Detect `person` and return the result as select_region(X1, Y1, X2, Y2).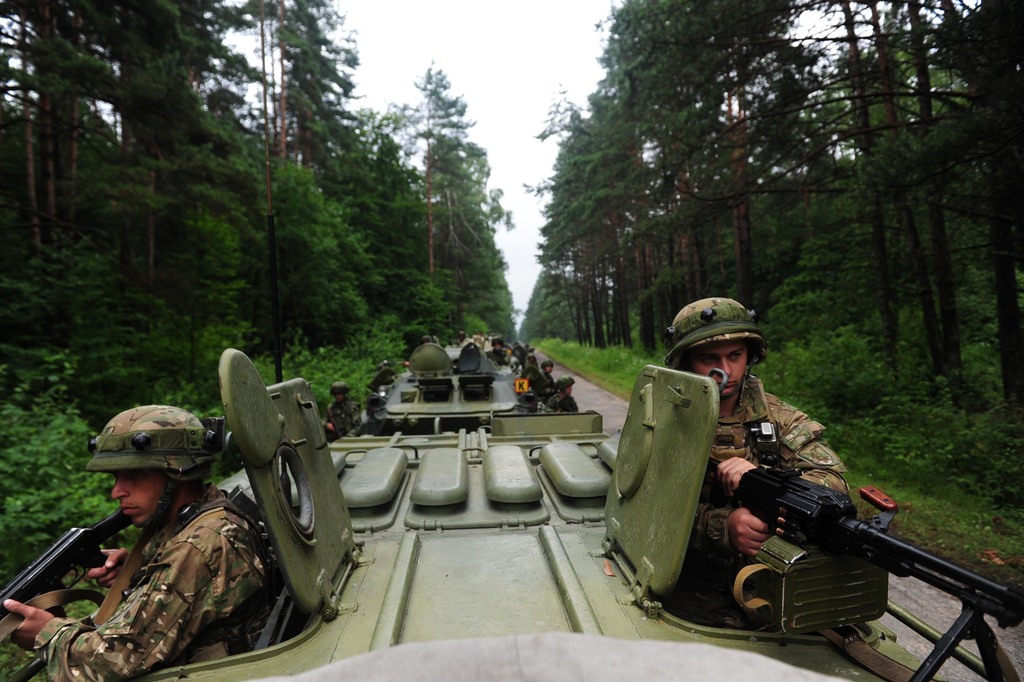
select_region(530, 355, 556, 391).
